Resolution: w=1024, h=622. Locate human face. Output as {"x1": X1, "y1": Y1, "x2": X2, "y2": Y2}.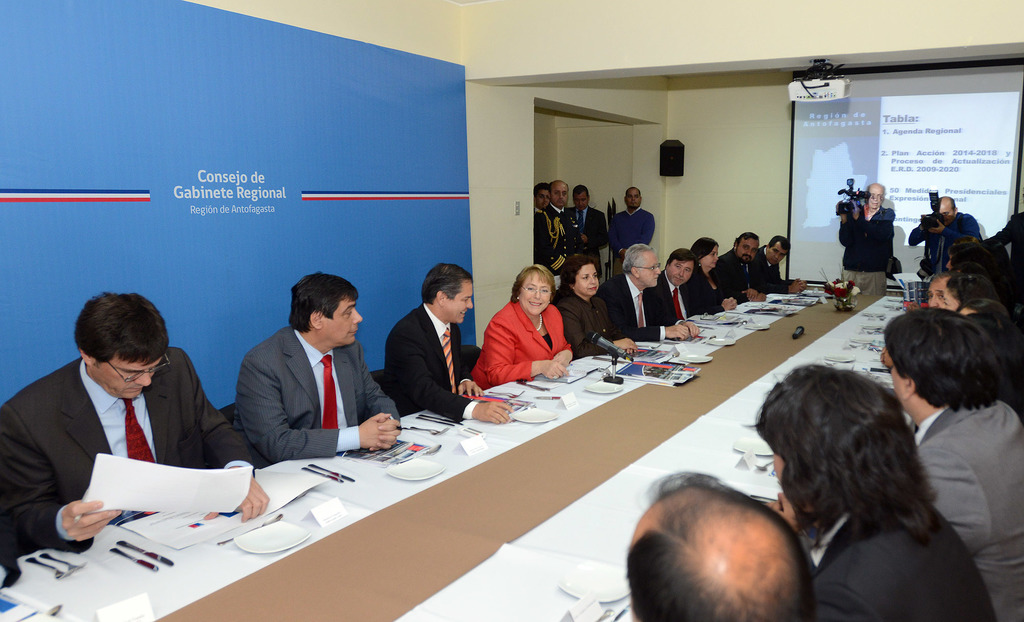
{"x1": 578, "y1": 265, "x2": 601, "y2": 295}.
